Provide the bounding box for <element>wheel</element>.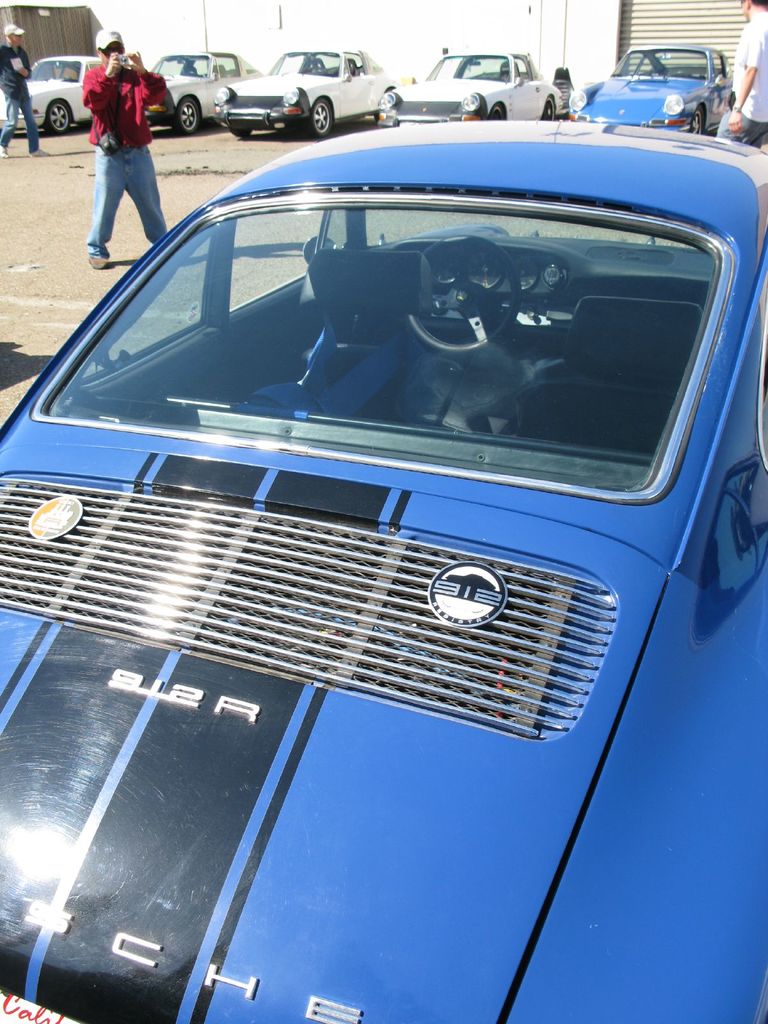
pyautogui.locateOnScreen(401, 228, 515, 352).
